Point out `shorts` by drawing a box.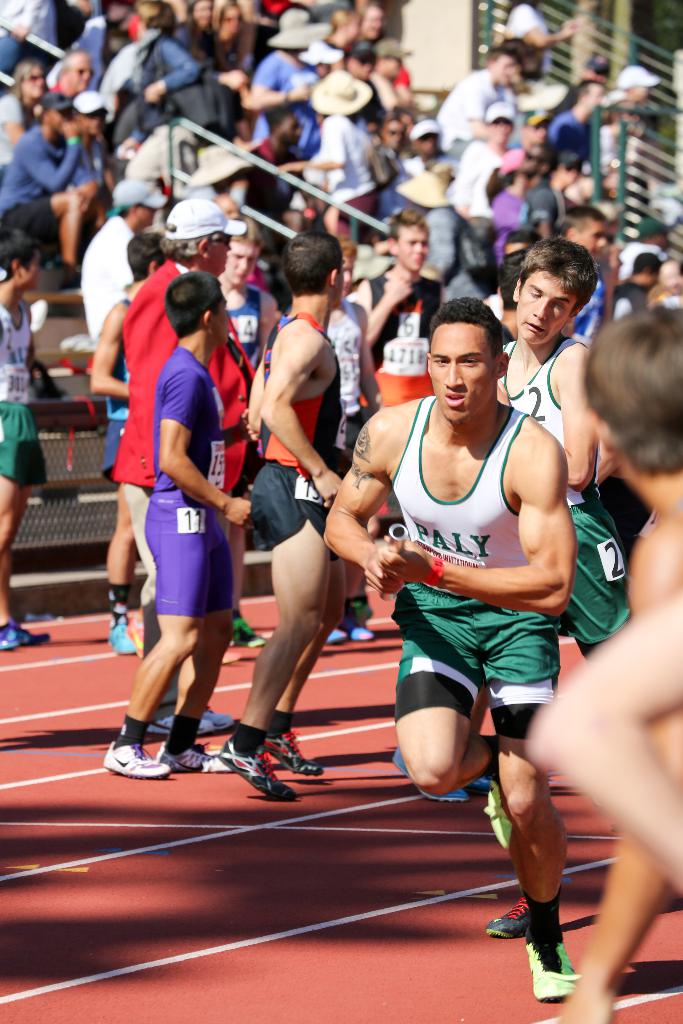
<box>561,499,635,637</box>.
